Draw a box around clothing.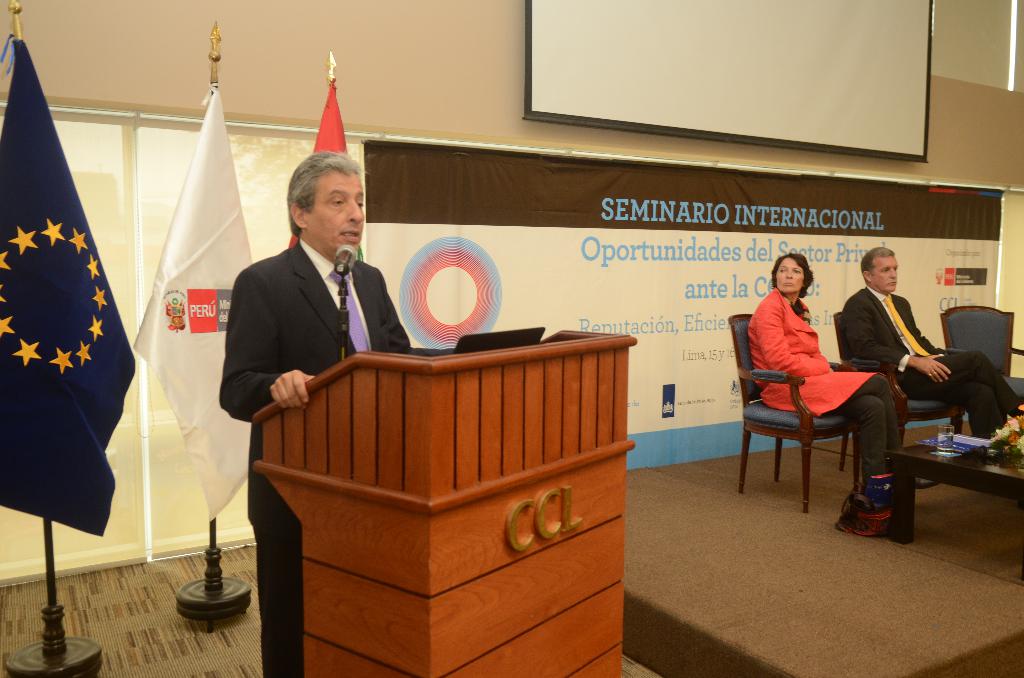
BBox(208, 236, 410, 677).
